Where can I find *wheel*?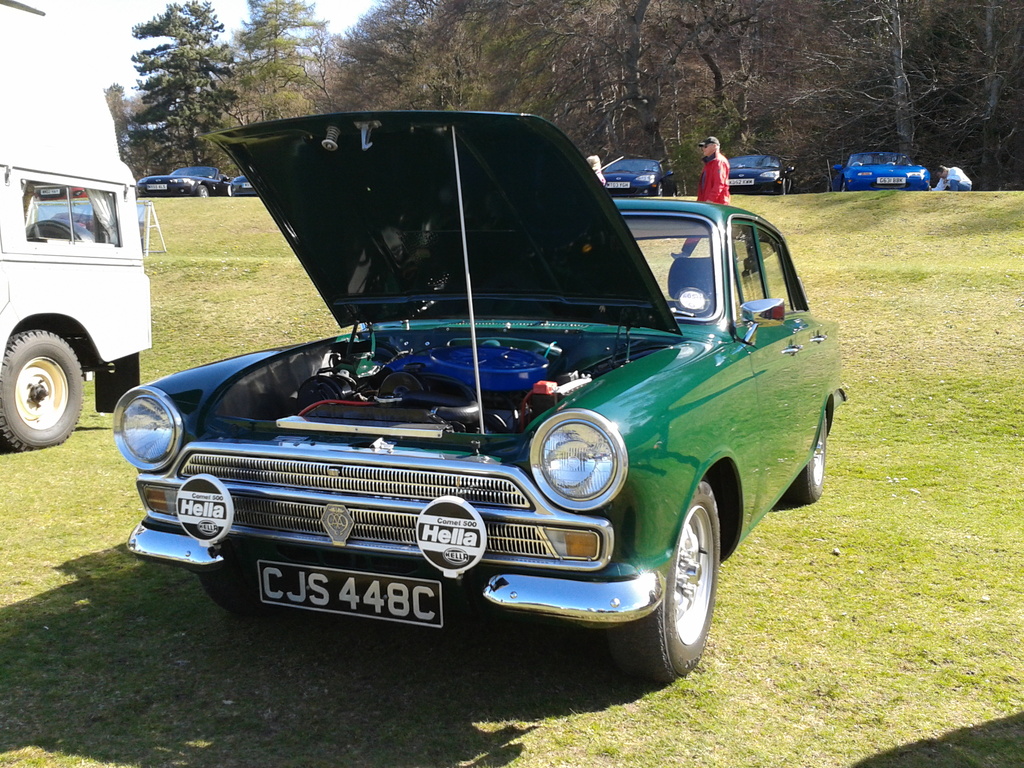
You can find it at [x1=779, y1=407, x2=830, y2=508].
